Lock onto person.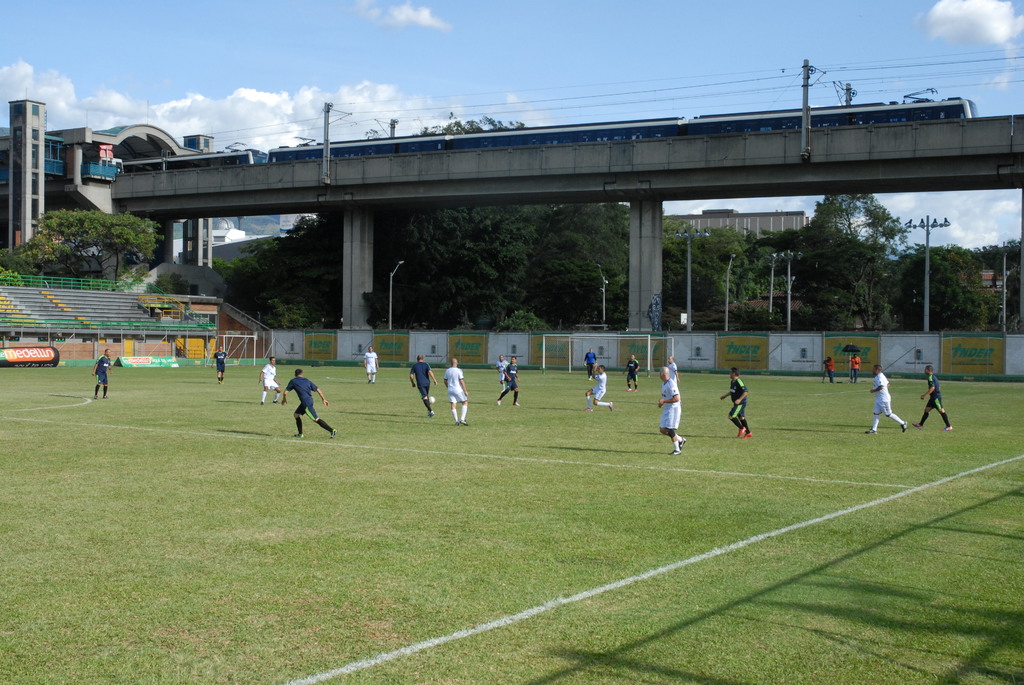
Locked: bbox=(280, 368, 337, 436).
